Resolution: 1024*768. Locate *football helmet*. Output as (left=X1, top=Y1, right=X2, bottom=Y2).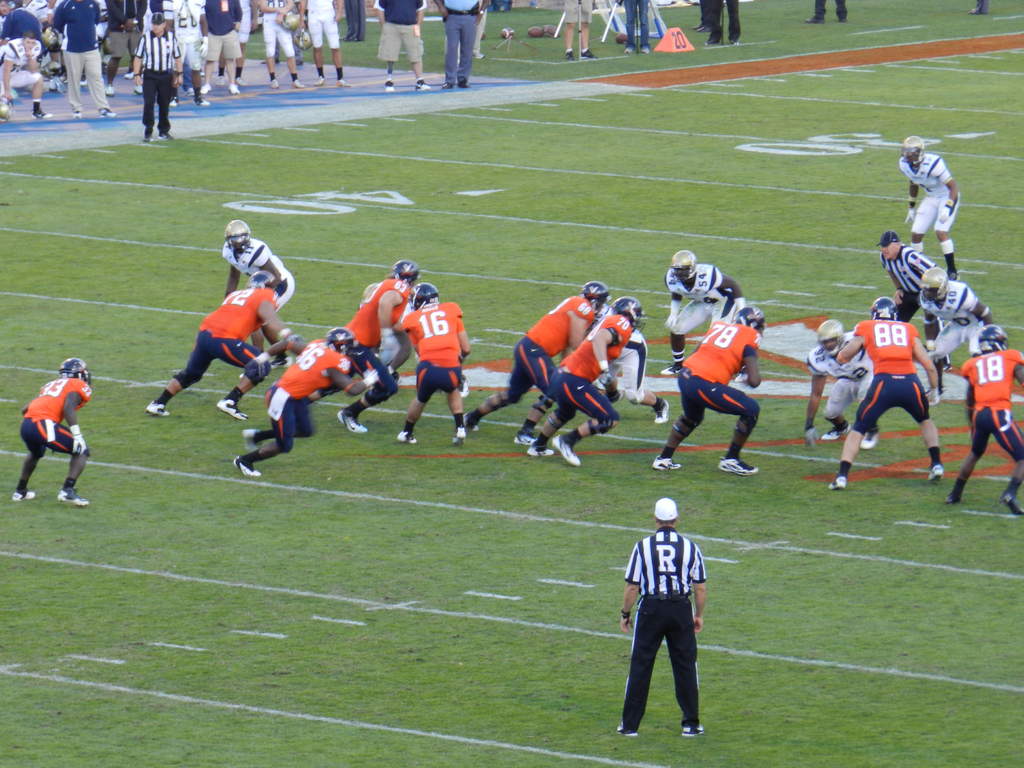
(left=296, top=25, right=314, bottom=50).
